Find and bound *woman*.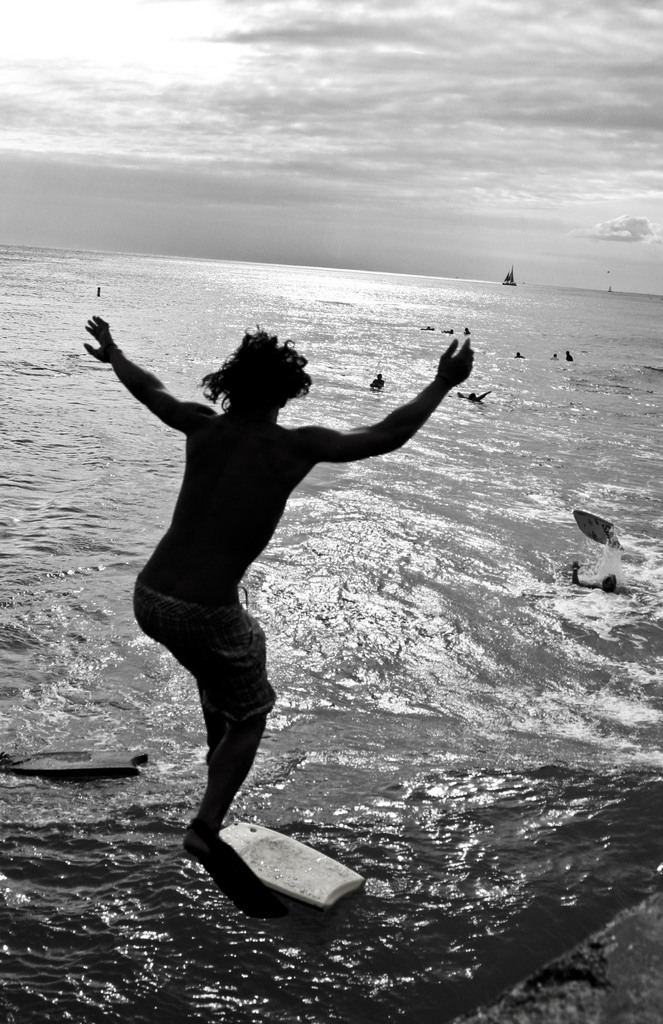
Bound: [90, 280, 477, 899].
